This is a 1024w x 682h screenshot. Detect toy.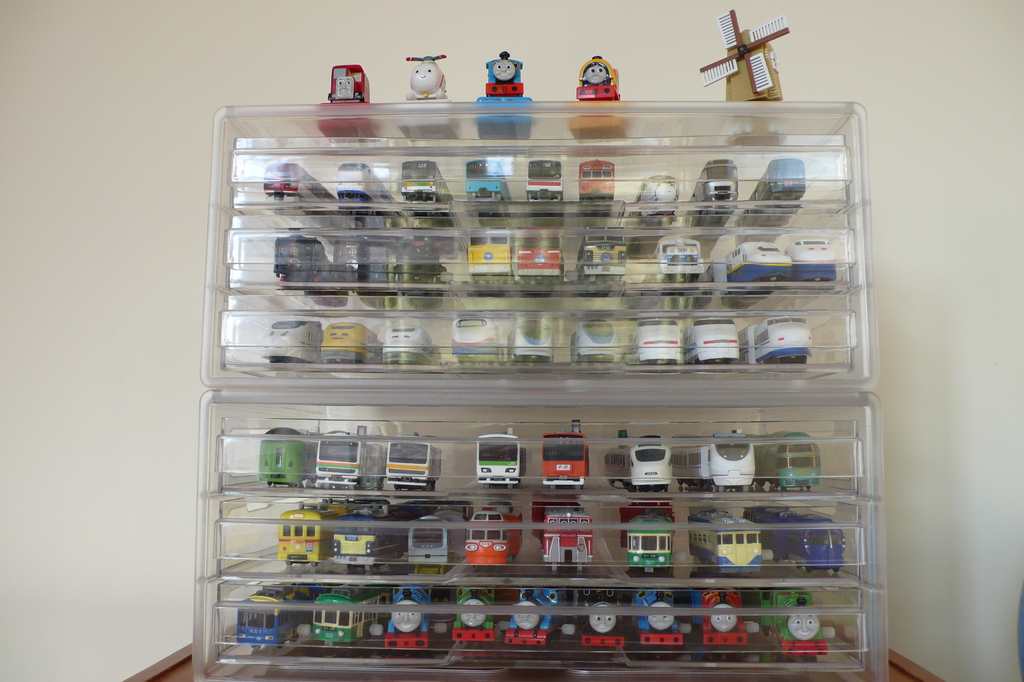
[329,164,406,213].
